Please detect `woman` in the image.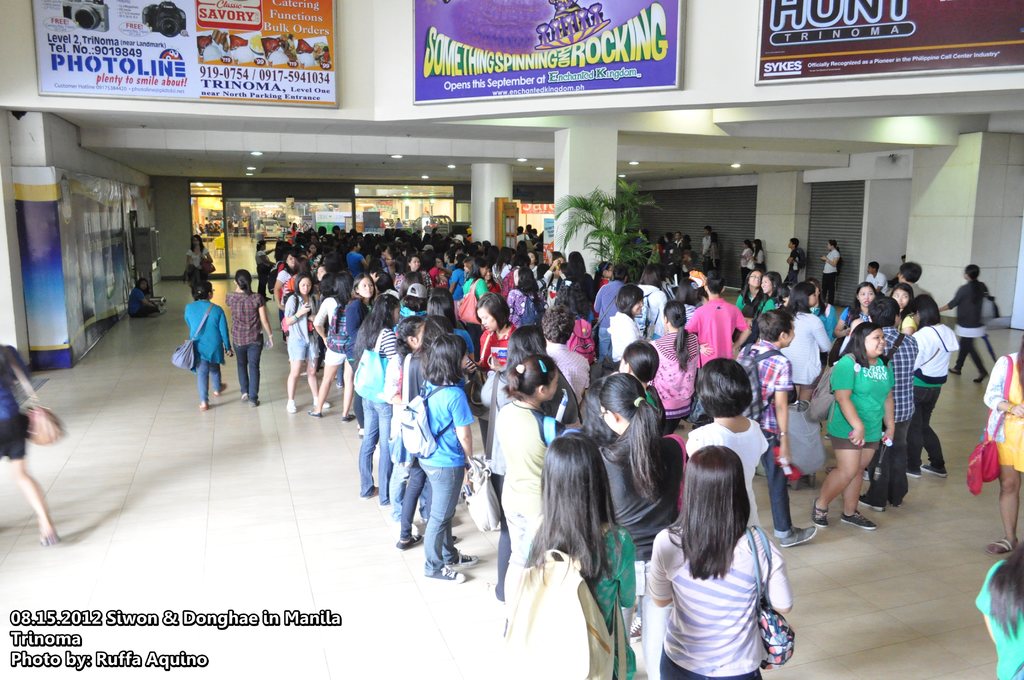
<box>396,313,461,549</box>.
